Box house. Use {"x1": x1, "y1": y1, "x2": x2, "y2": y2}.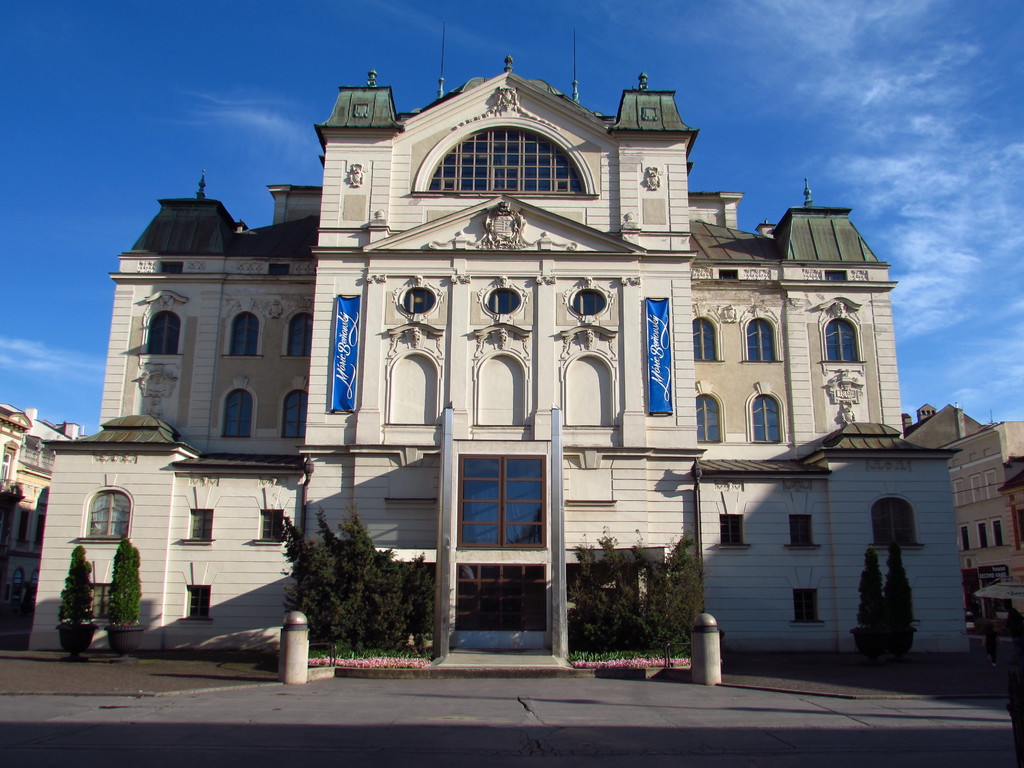
{"x1": 896, "y1": 401, "x2": 1023, "y2": 620}.
